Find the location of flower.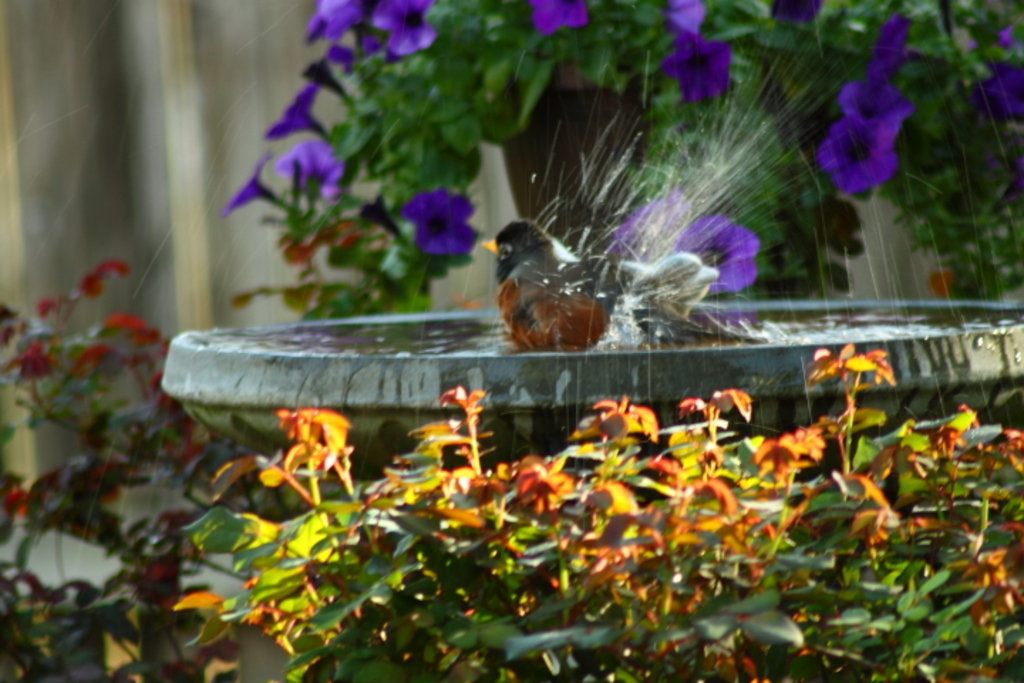
Location: rect(821, 115, 899, 194).
